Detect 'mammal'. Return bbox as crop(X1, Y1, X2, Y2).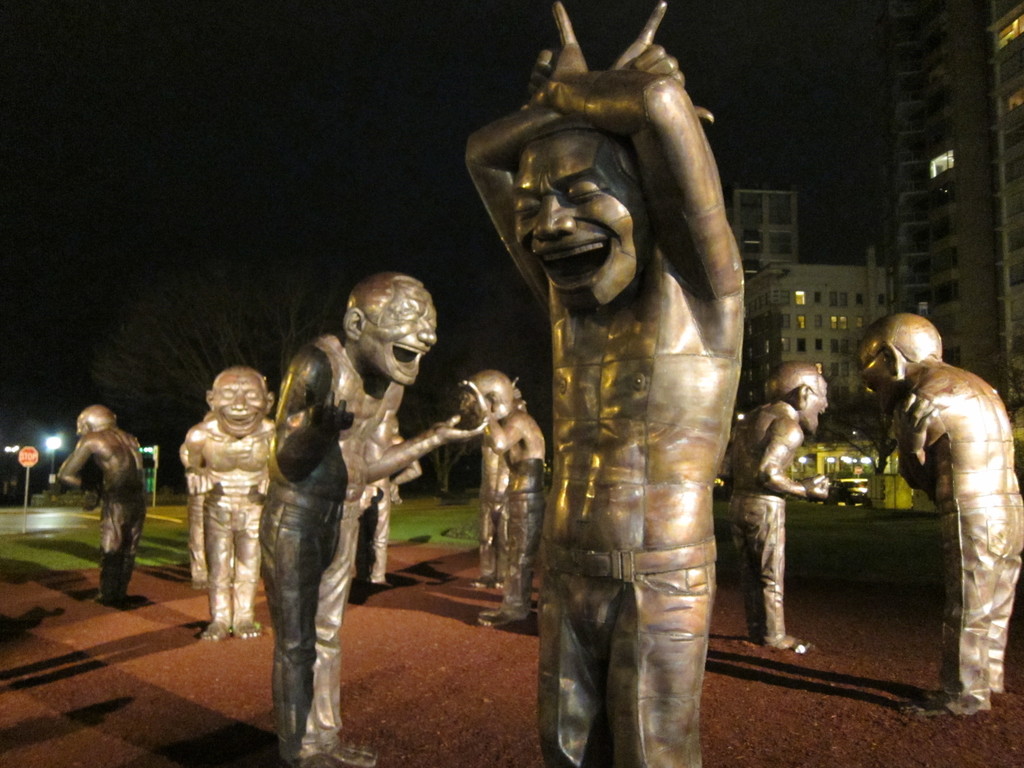
crop(483, 436, 504, 584).
